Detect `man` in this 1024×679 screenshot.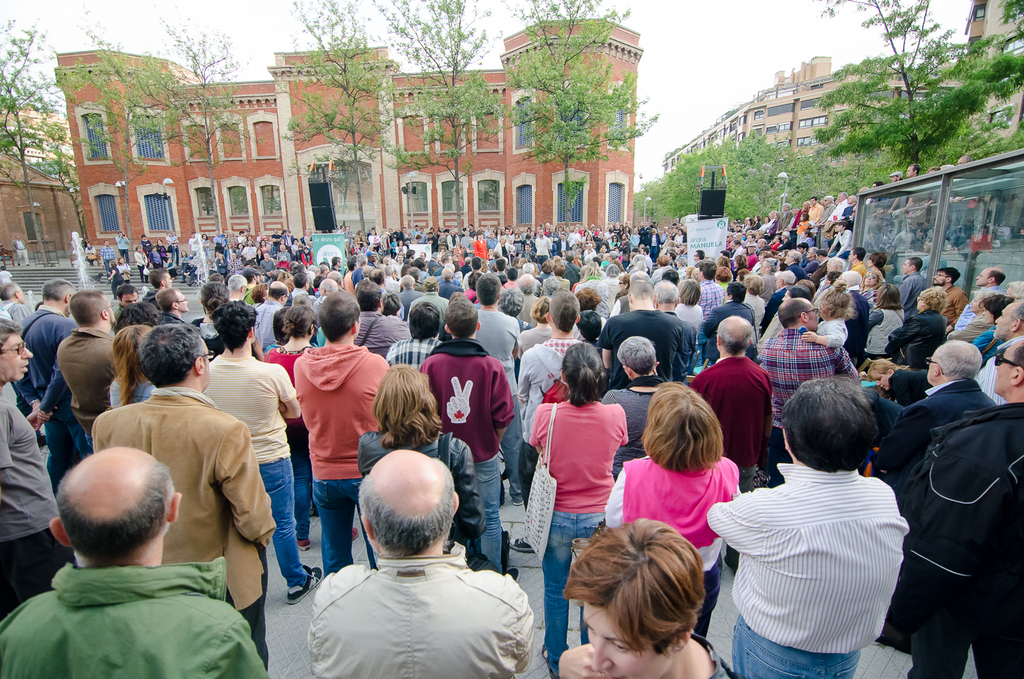
Detection: l=844, t=195, r=855, b=227.
